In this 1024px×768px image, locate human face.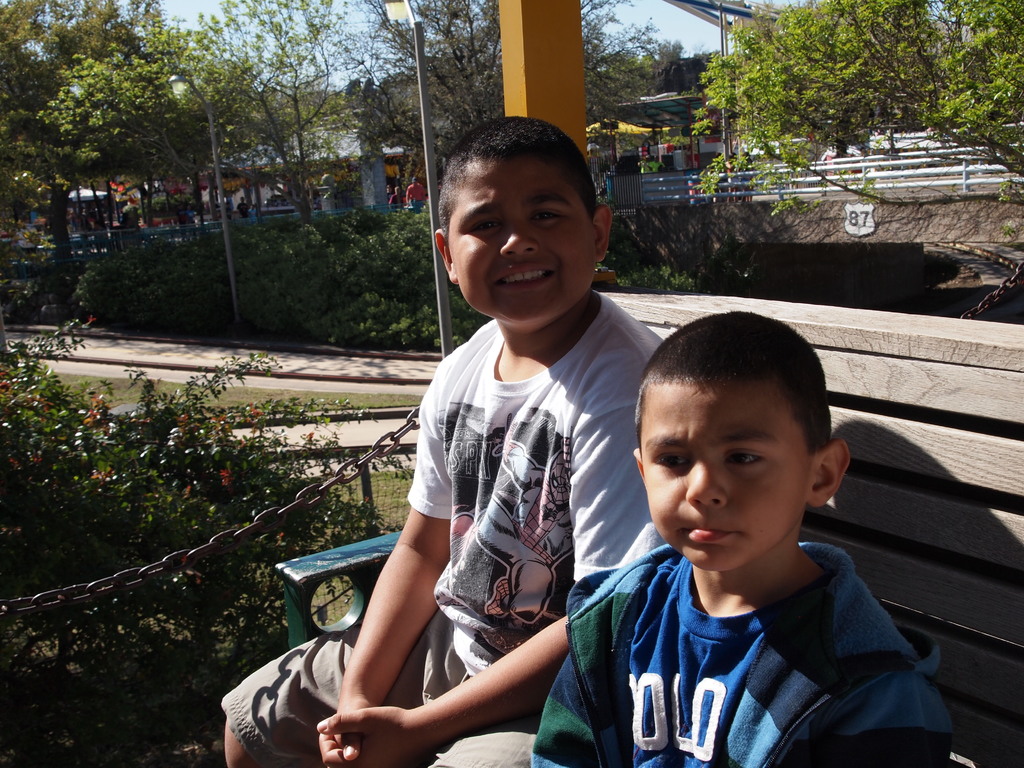
Bounding box: <region>442, 157, 595, 310</region>.
